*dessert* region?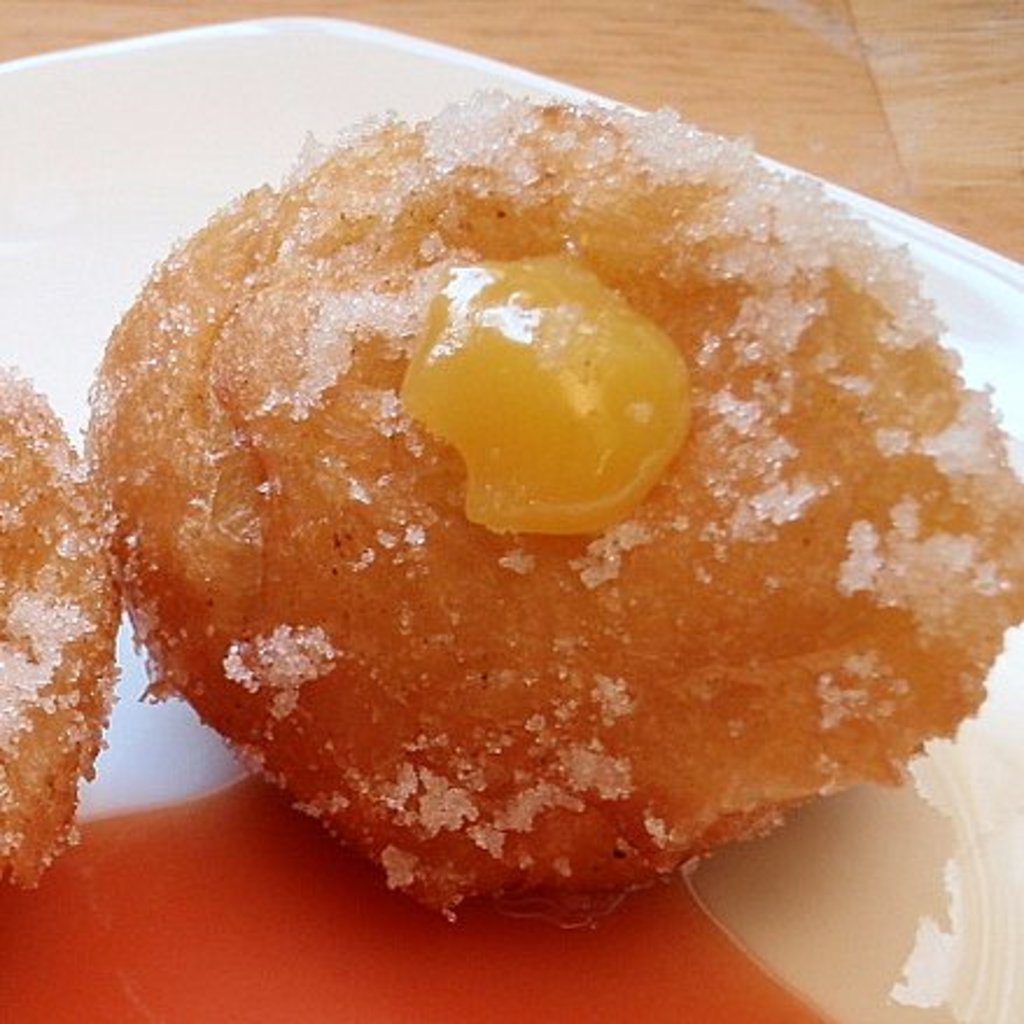
x1=0 y1=364 x2=121 y2=896
